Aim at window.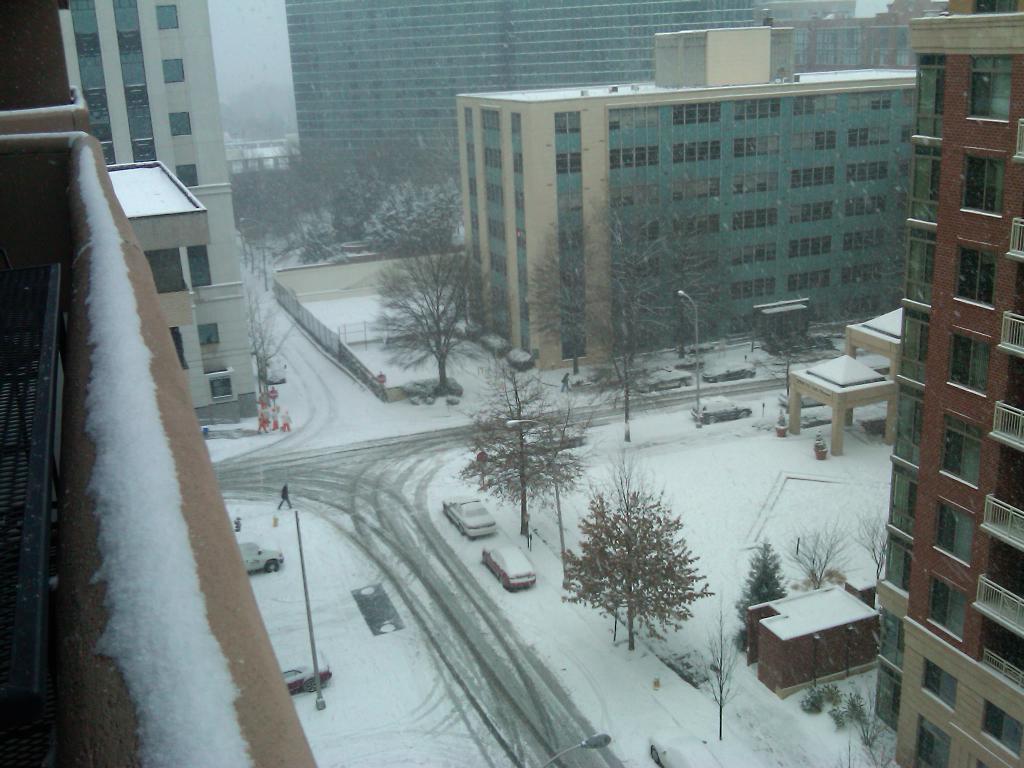
Aimed at (169,113,196,136).
